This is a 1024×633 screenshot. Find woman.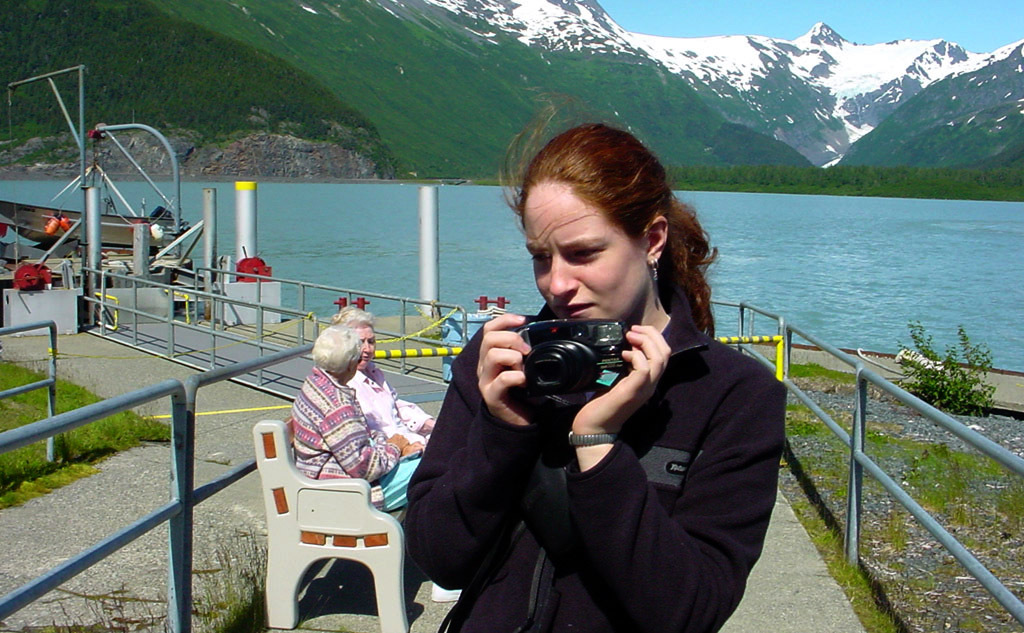
Bounding box: (282, 319, 434, 523).
